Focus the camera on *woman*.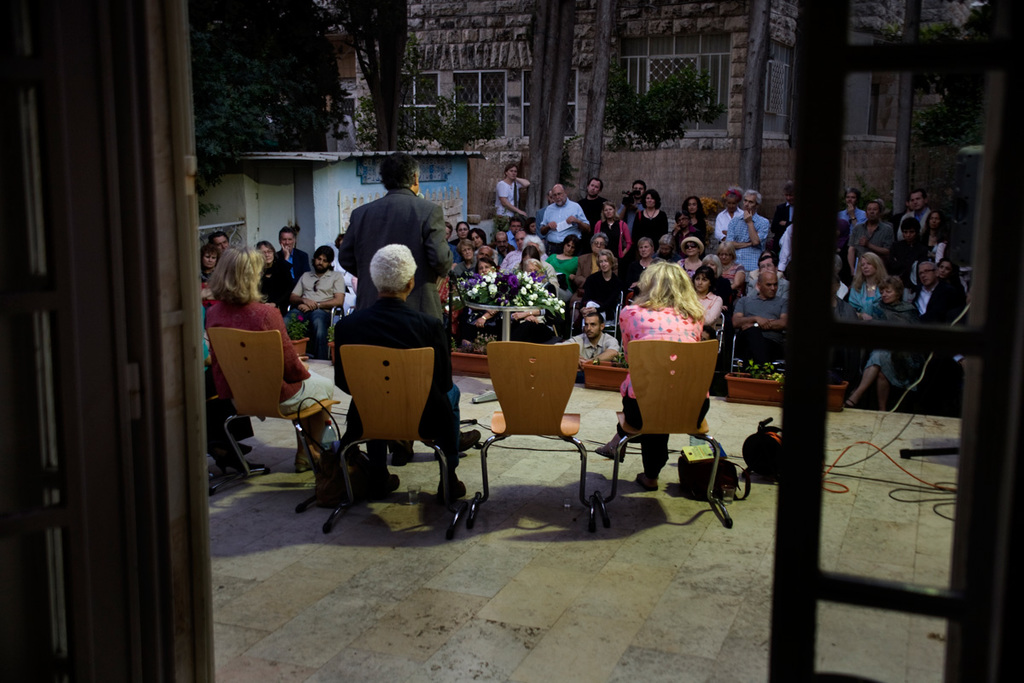
Focus region: locate(590, 256, 721, 493).
